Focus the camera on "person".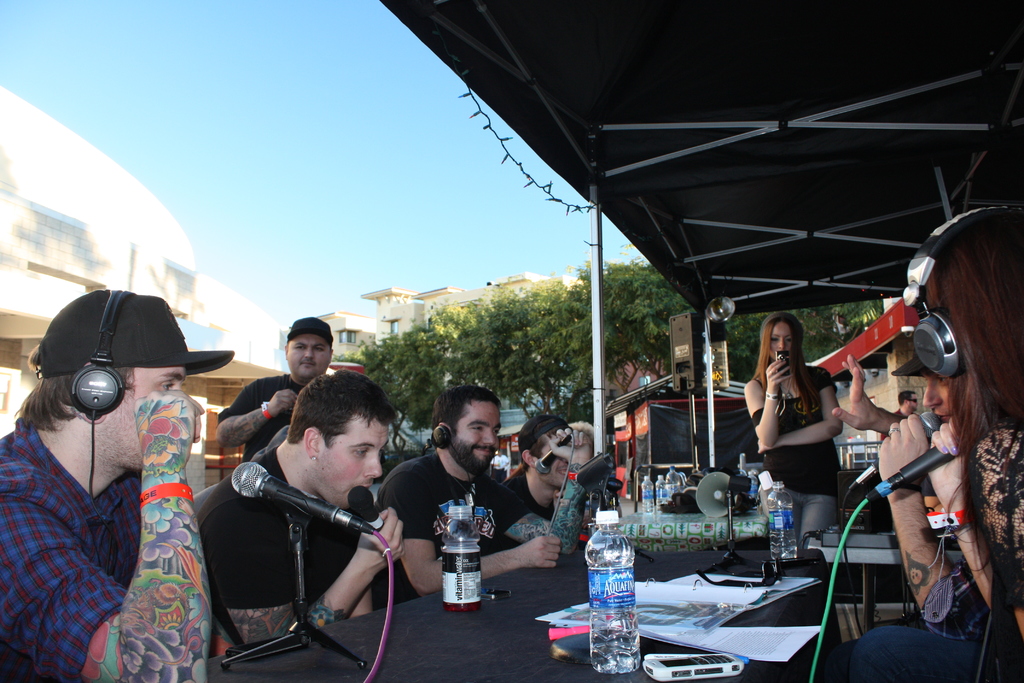
Focus region: select_region(192, 374, 407, 655).
